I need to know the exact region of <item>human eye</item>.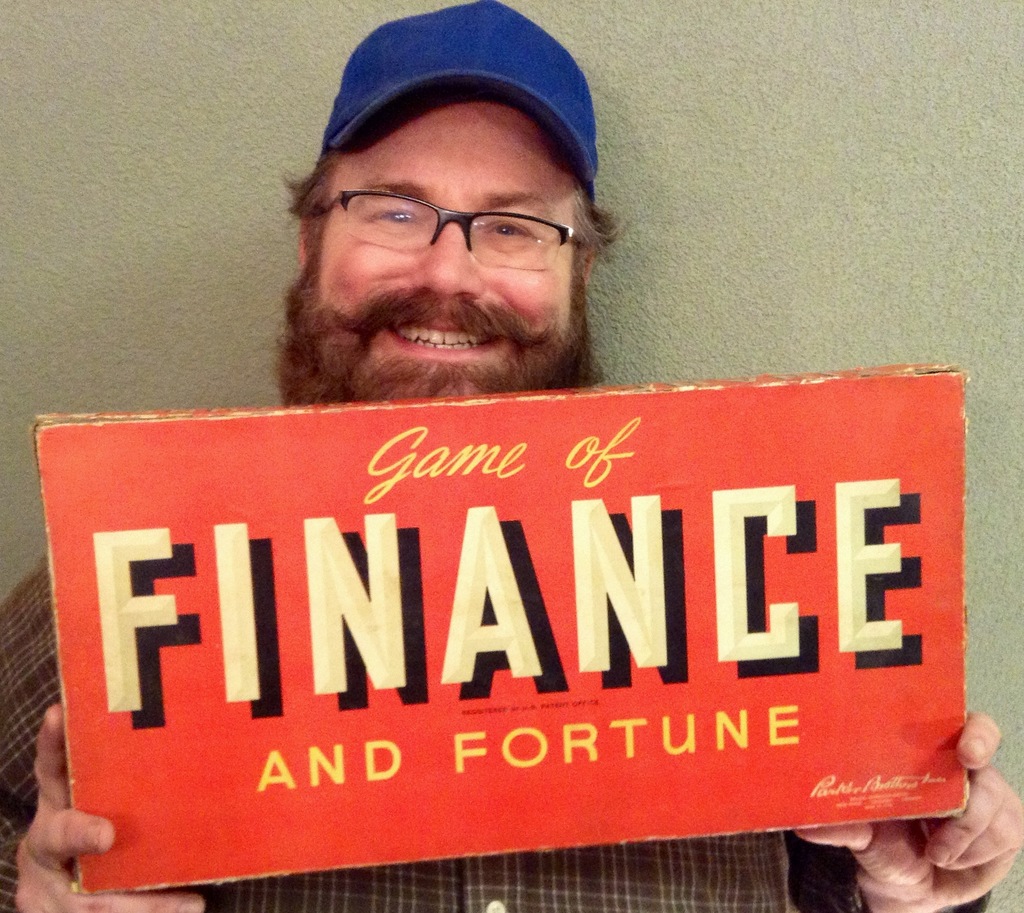
Region: 371,196,422,231.
